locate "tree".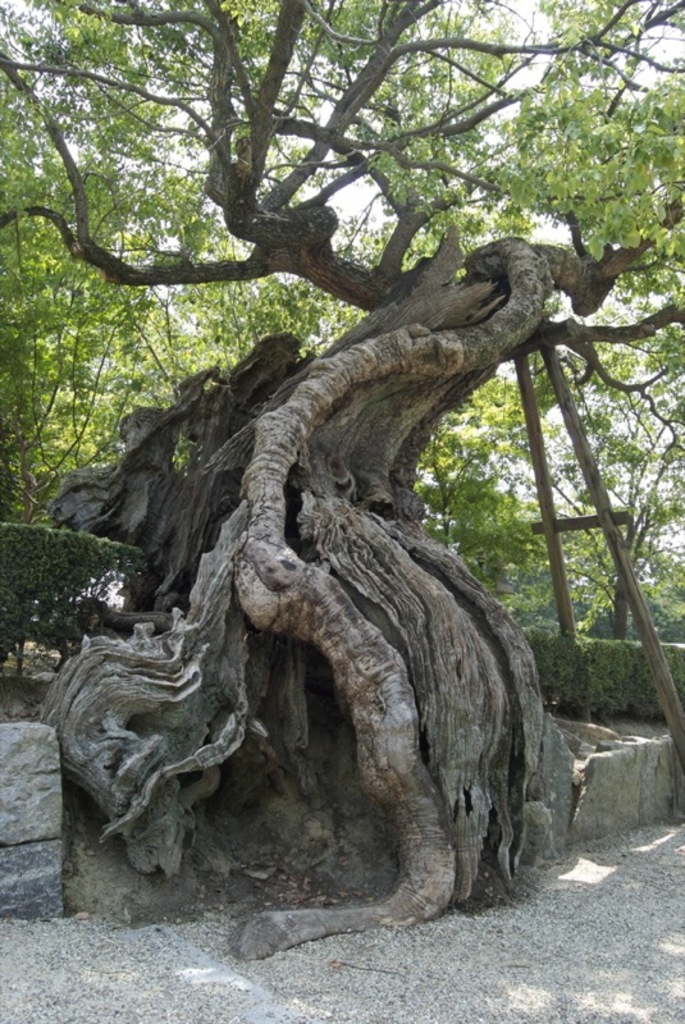
Bounding box: {"left": 0, "top": 0, "right": 684, "bottom": 959}.
